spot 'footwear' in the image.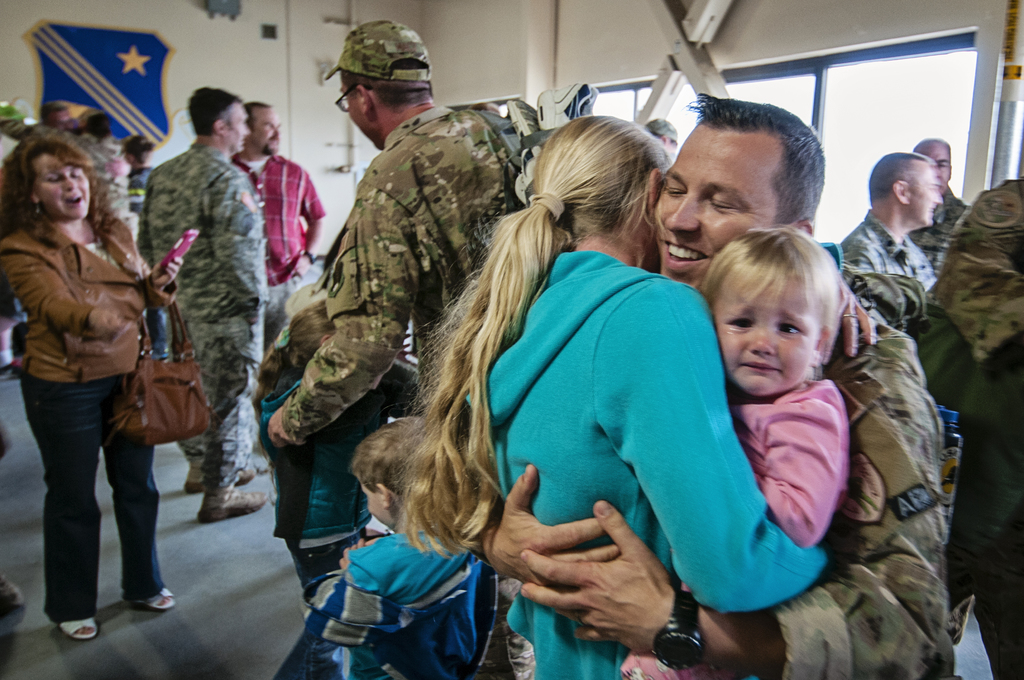
'footwear' found at left=196, top=485, right=271, bottom=522.
